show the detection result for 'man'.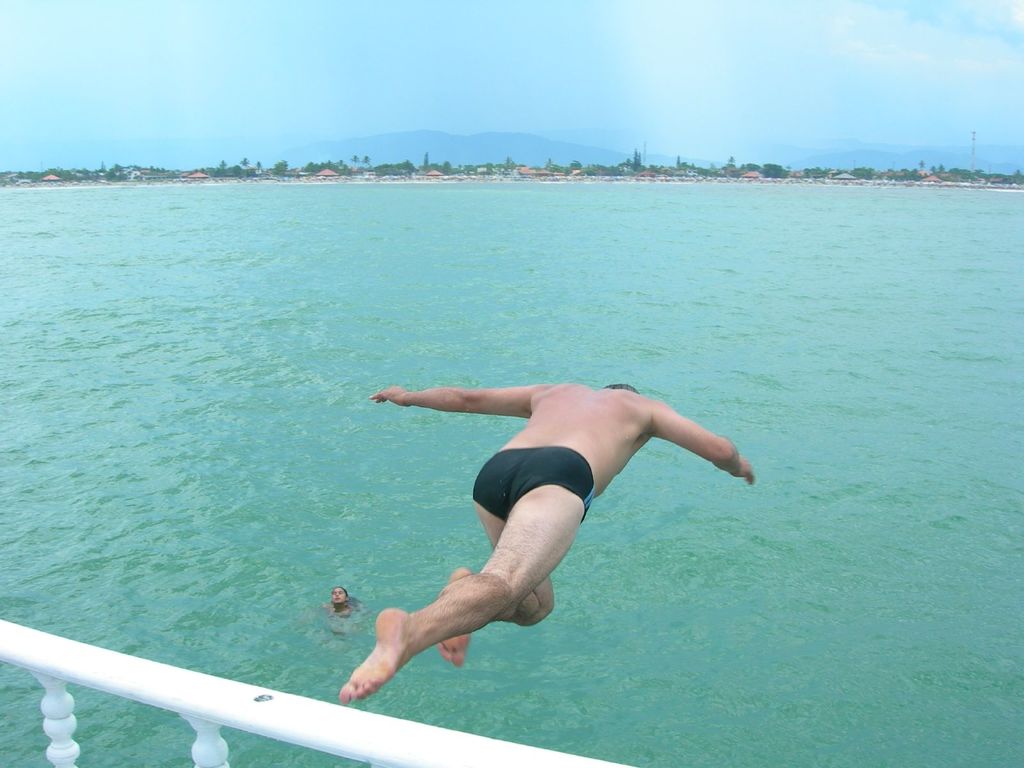
(x1=332, y1=372, x2=756, y2=701).
